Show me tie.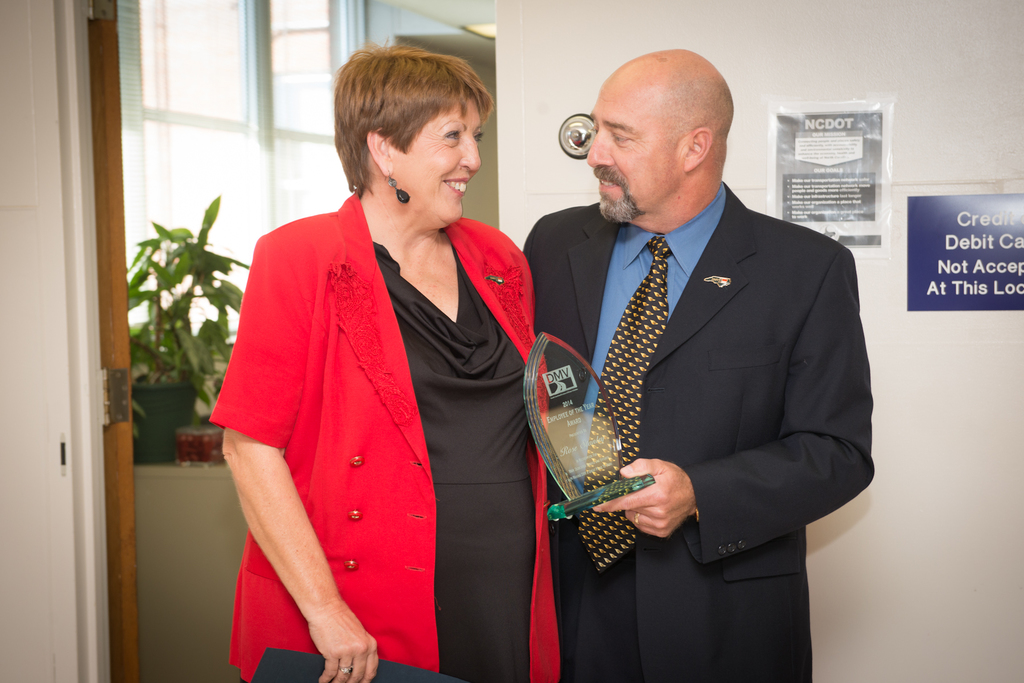
tie is here: x1=575, y1=234, x2=671, y2=568.
